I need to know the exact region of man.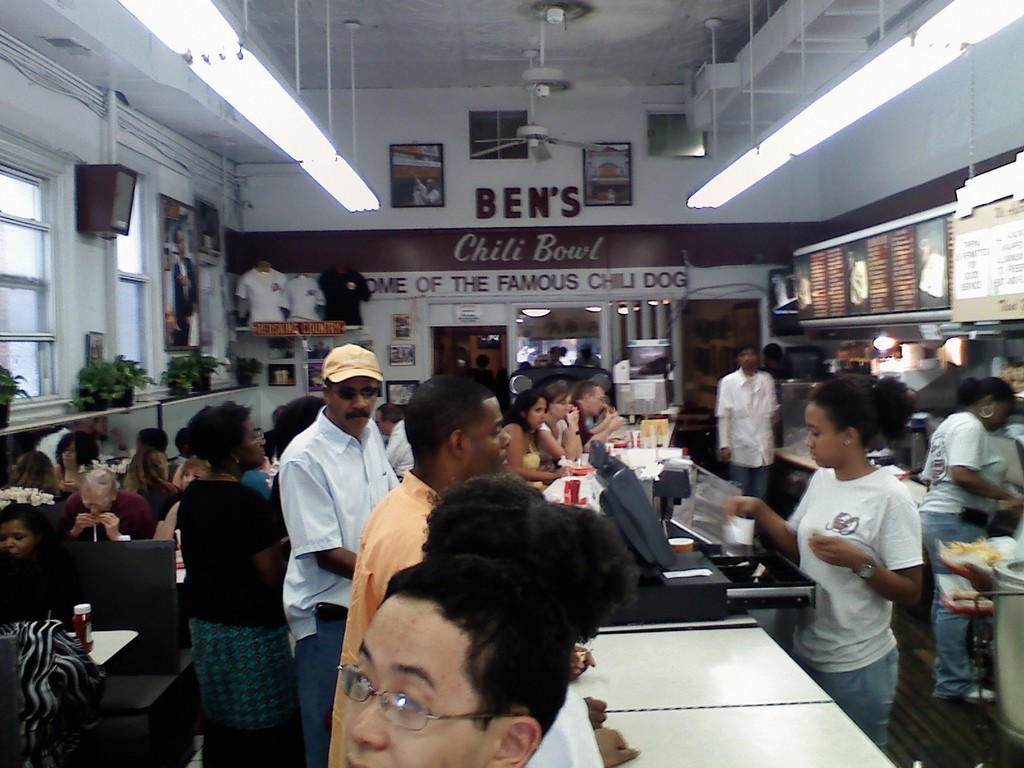
Region: (left=714, top=348, right=778, bottom=500).
